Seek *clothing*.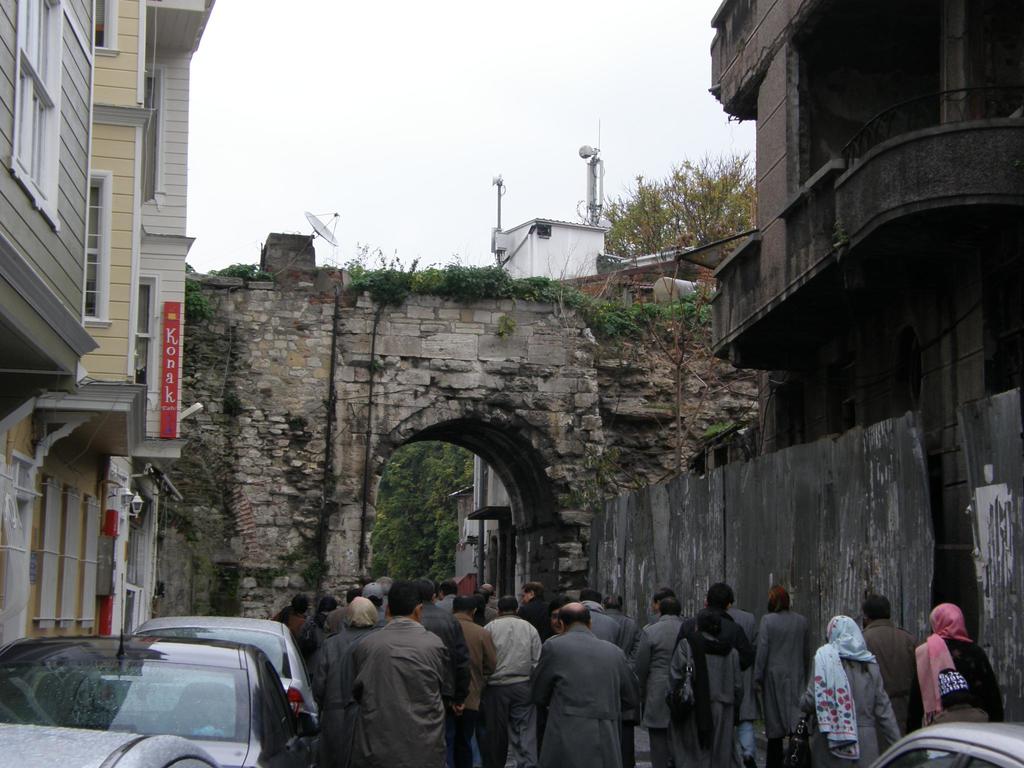
box(308, 626, 371, 767).
